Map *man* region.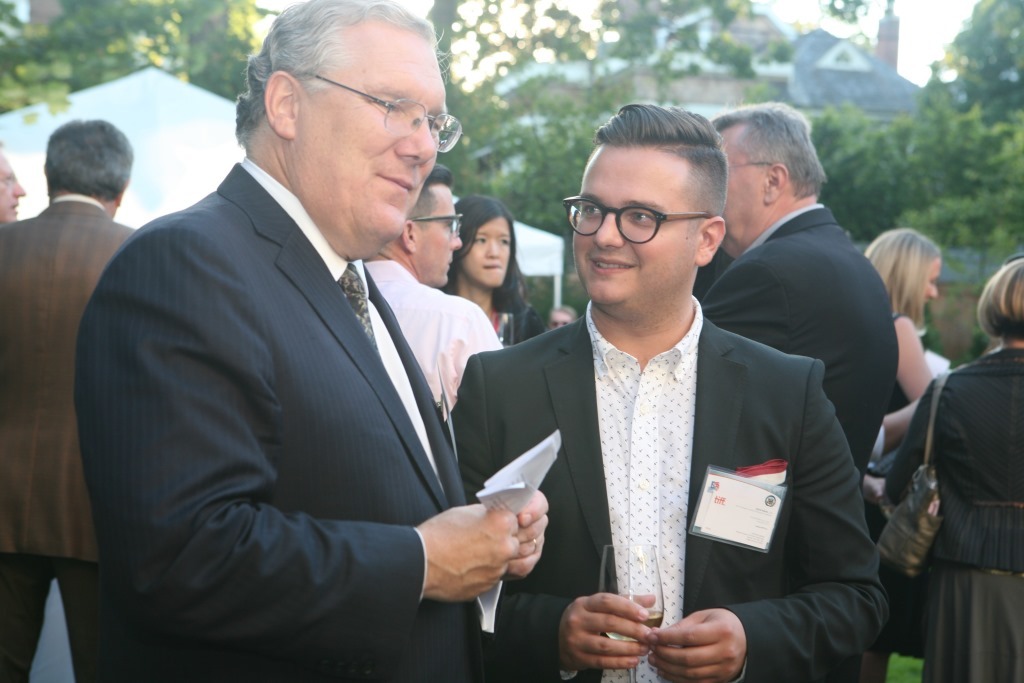
Mapped to (0,139,25,223).
